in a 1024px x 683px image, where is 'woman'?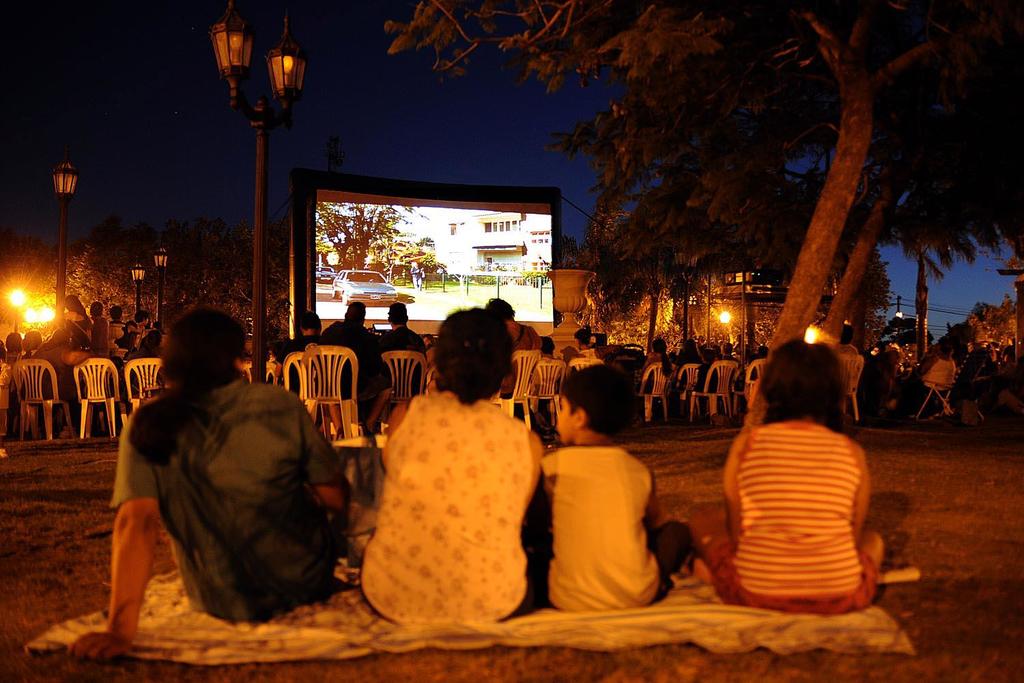
bbox(630, 337, 672, 428).
